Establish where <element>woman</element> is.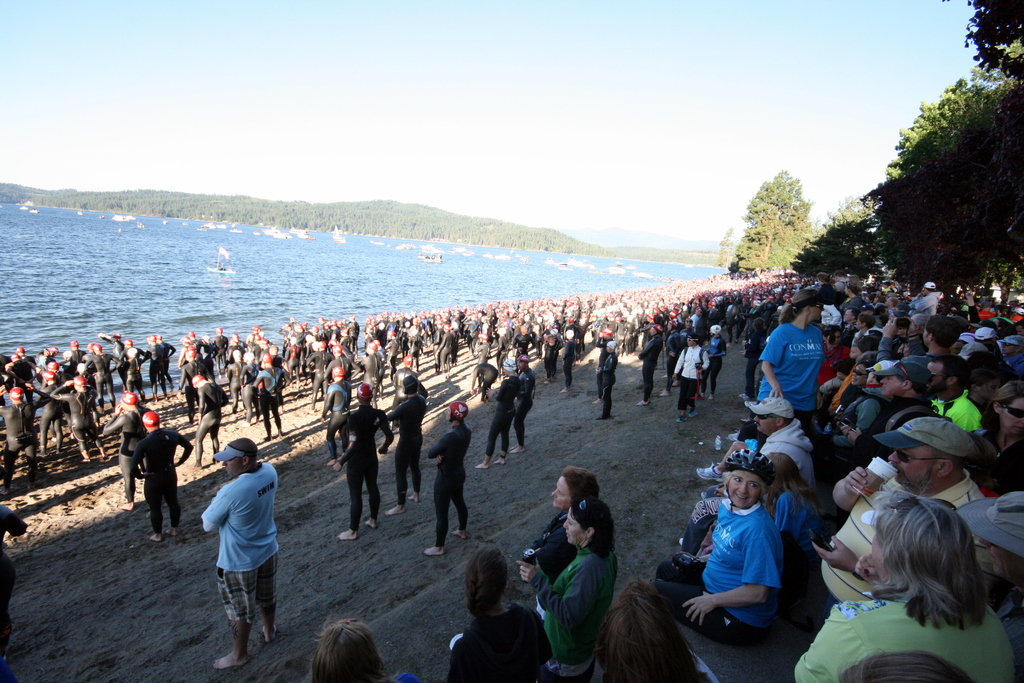
Established at locate(758, 286, 828, 436).
